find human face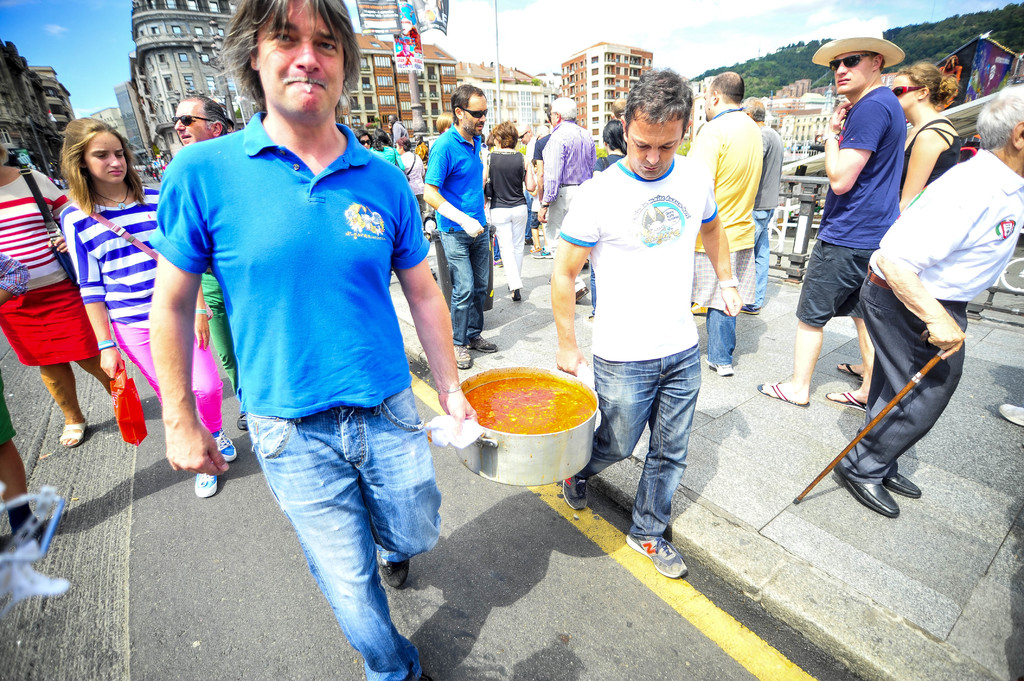
176/99/213/147
